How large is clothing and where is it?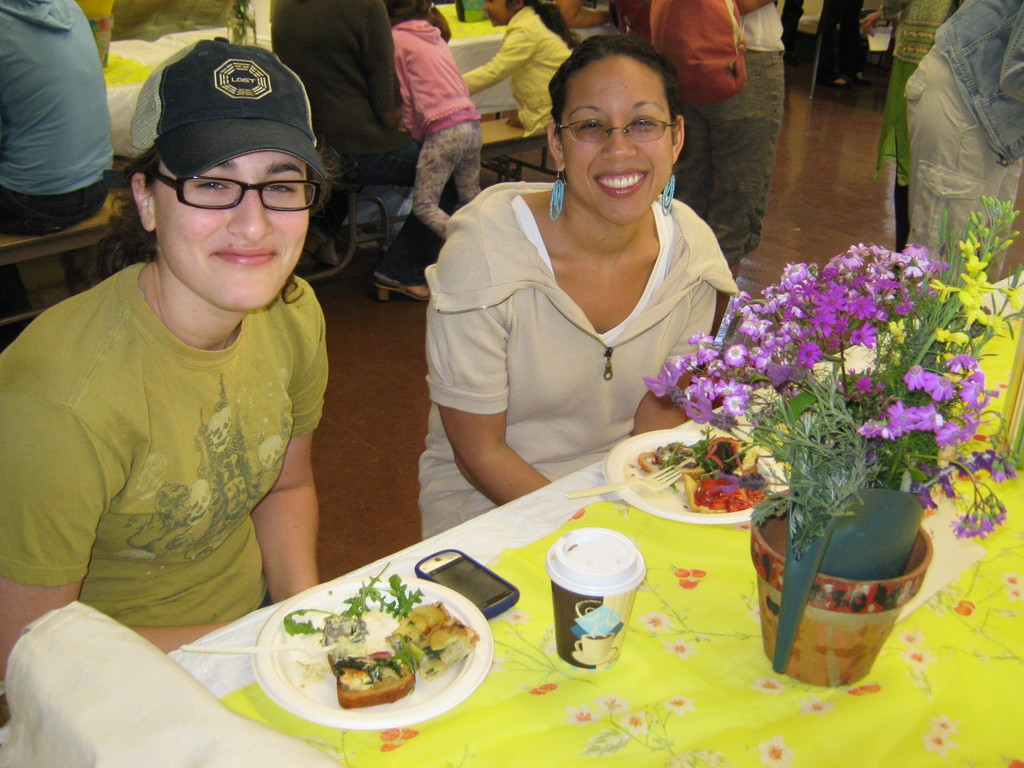
Bounding box: region(899, 40, 1023, 287).
